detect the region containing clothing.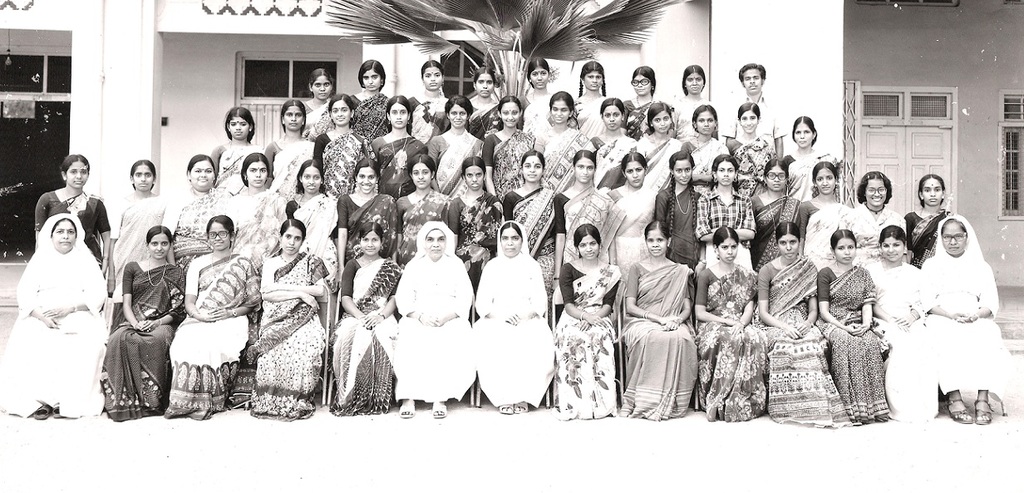
bbox=[756, 185, 815, 276].
